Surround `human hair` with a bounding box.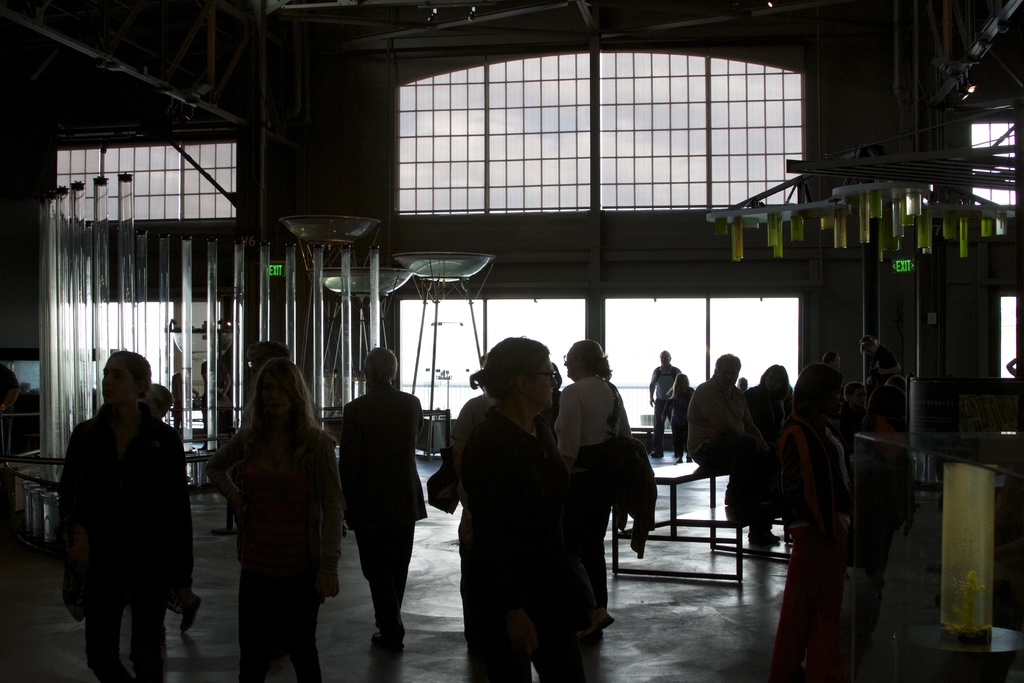
select_region(365, 347, 399, 383).
